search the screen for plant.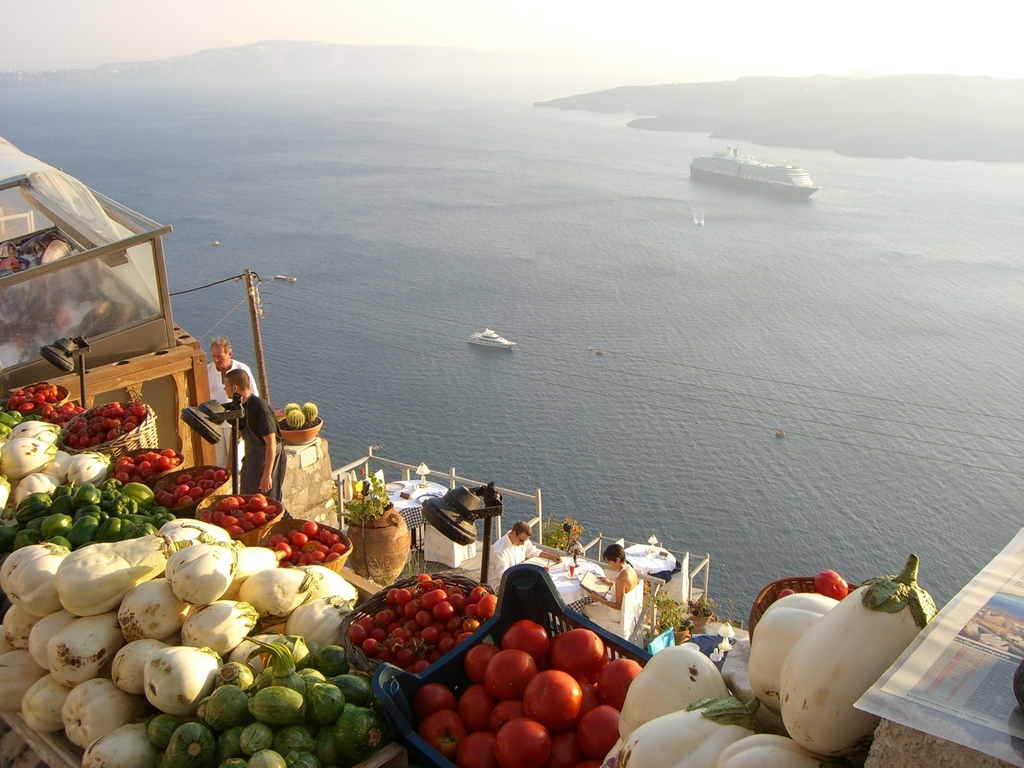
Found at rect(531, 513, 596, 563).
